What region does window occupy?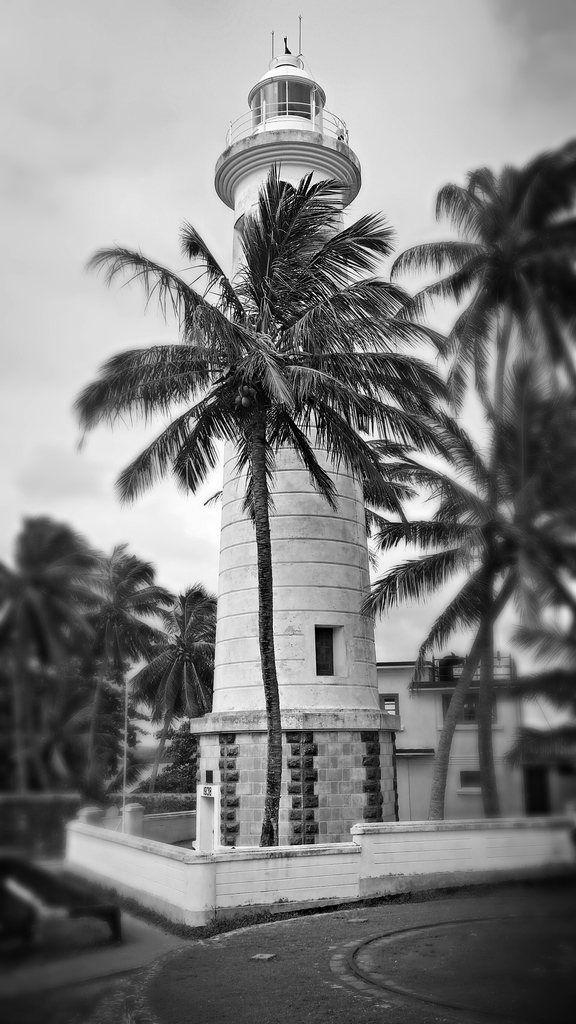
<bbox>307, 624, 346, 680</bbox>.
